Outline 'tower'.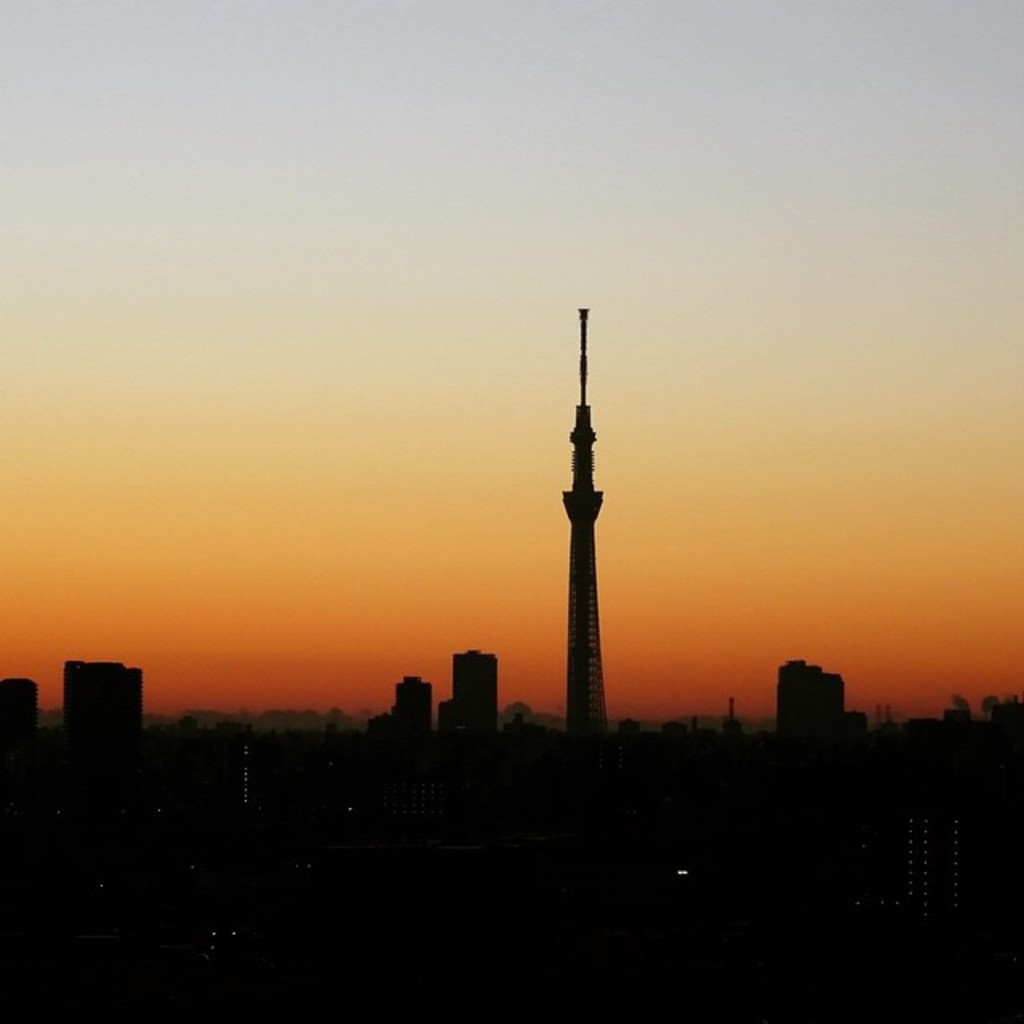
Outline: l=778, t=648, r=840, b=731.
